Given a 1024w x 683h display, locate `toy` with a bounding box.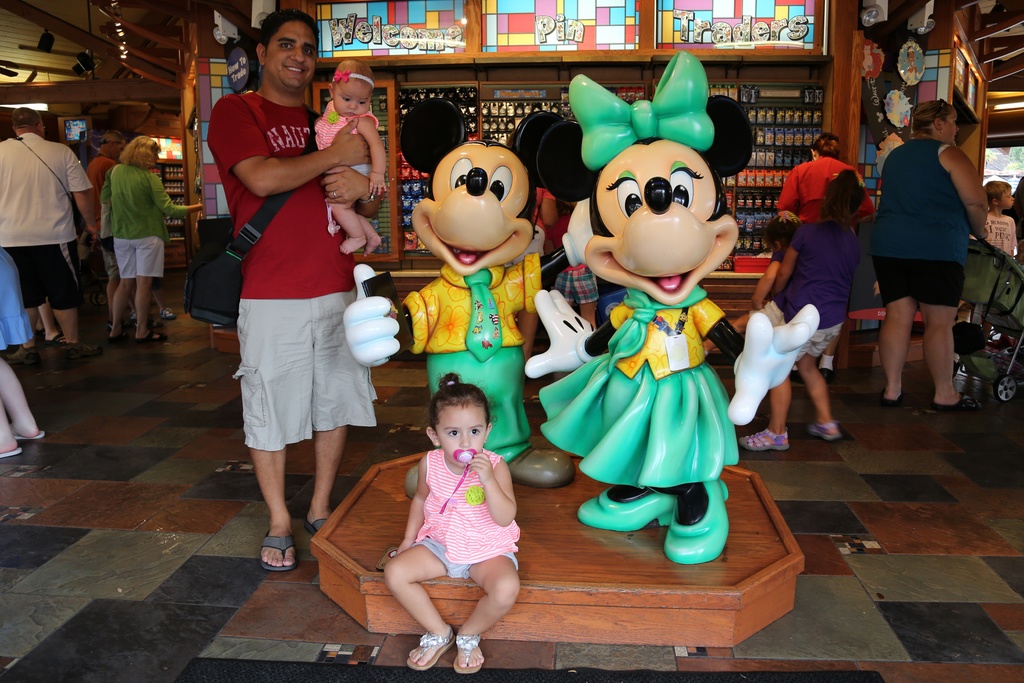
Located: x1=451 y1=451 x2=475 y2=464.
